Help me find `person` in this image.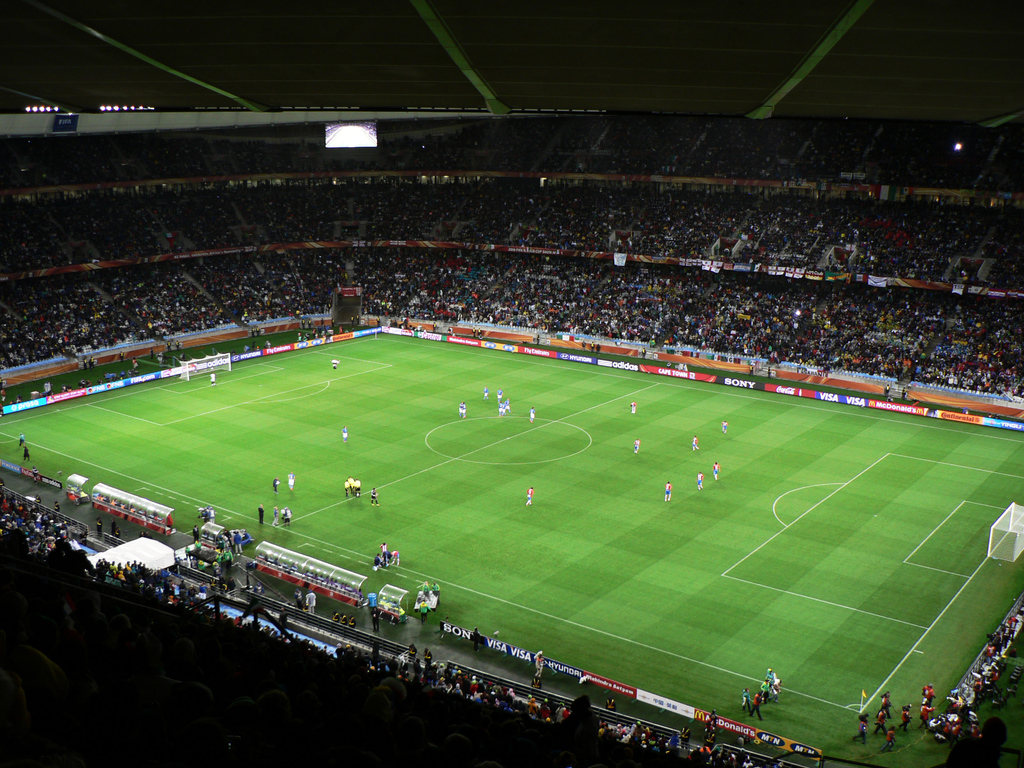
Found it: {"x1": 501, "y1": 404, "x2": 508, "y2": 413}.
